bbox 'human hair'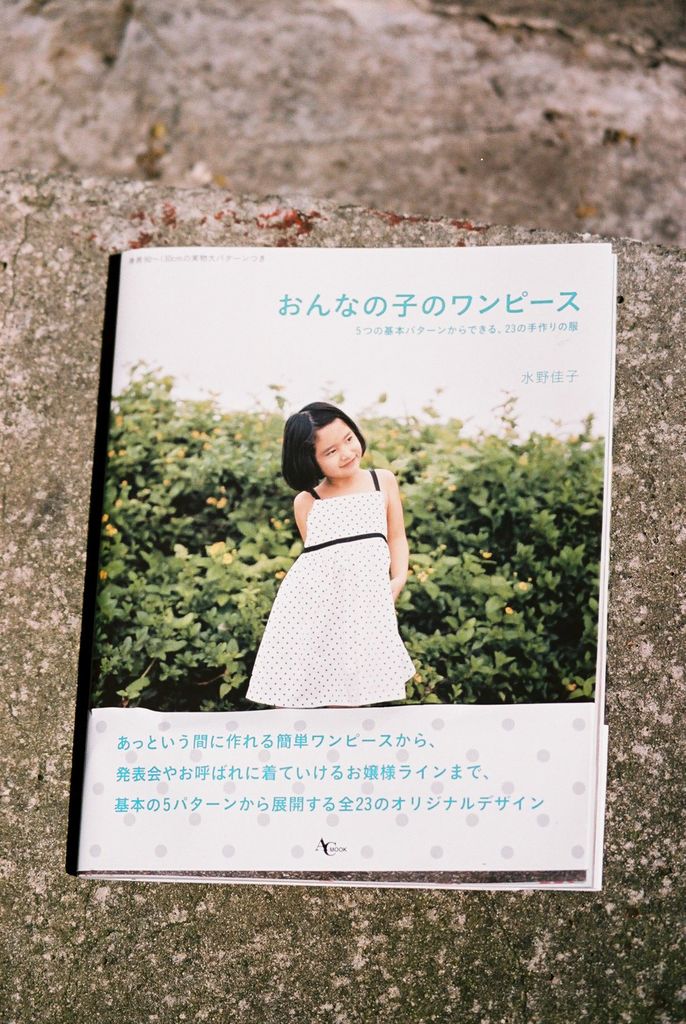
rect(284, 407, 372, 500)
